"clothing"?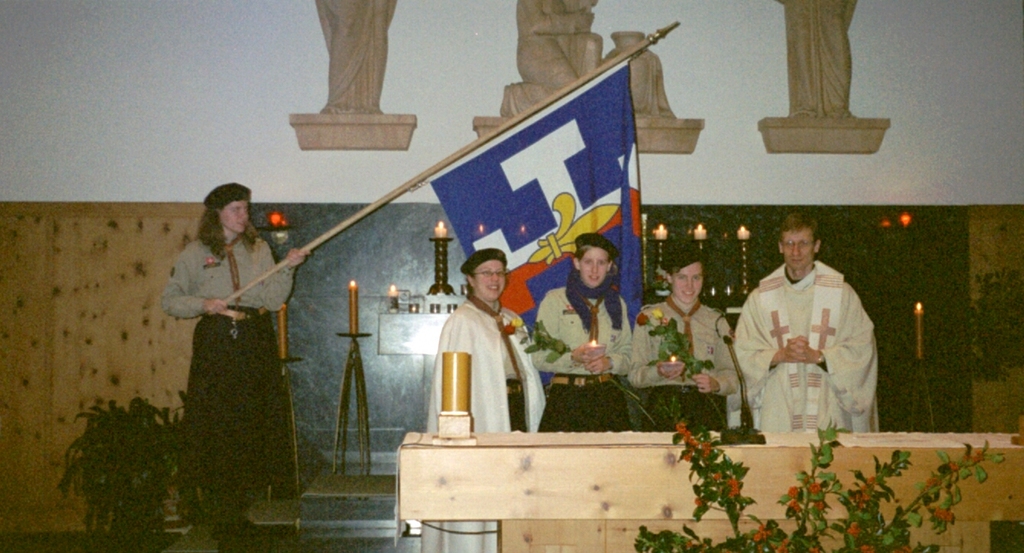
left=624, top=299, right=731, bottom=434
